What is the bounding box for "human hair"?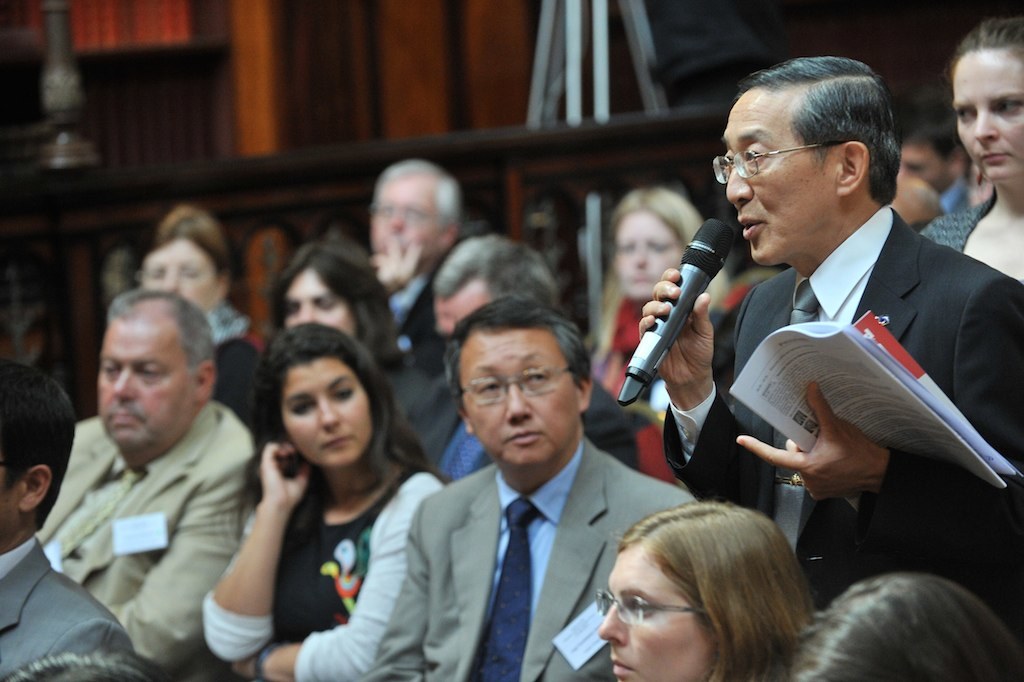
[left=6, top=360, right=74, bottom=531].
